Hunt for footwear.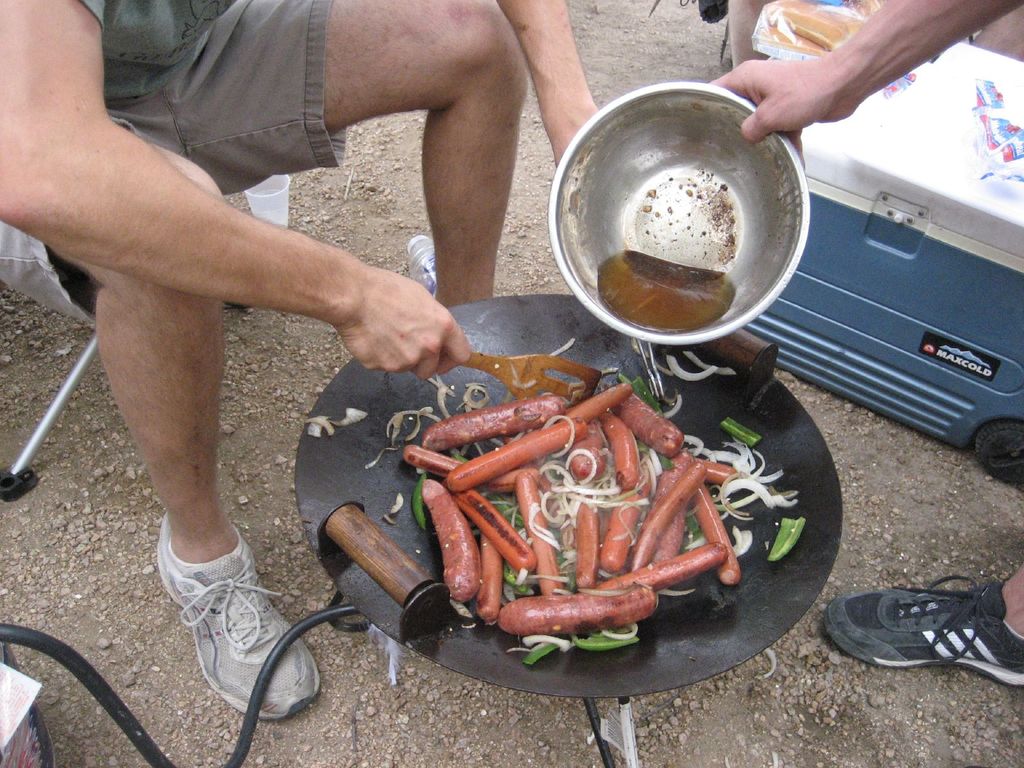
Hunted down at 825 573 1023 686.
